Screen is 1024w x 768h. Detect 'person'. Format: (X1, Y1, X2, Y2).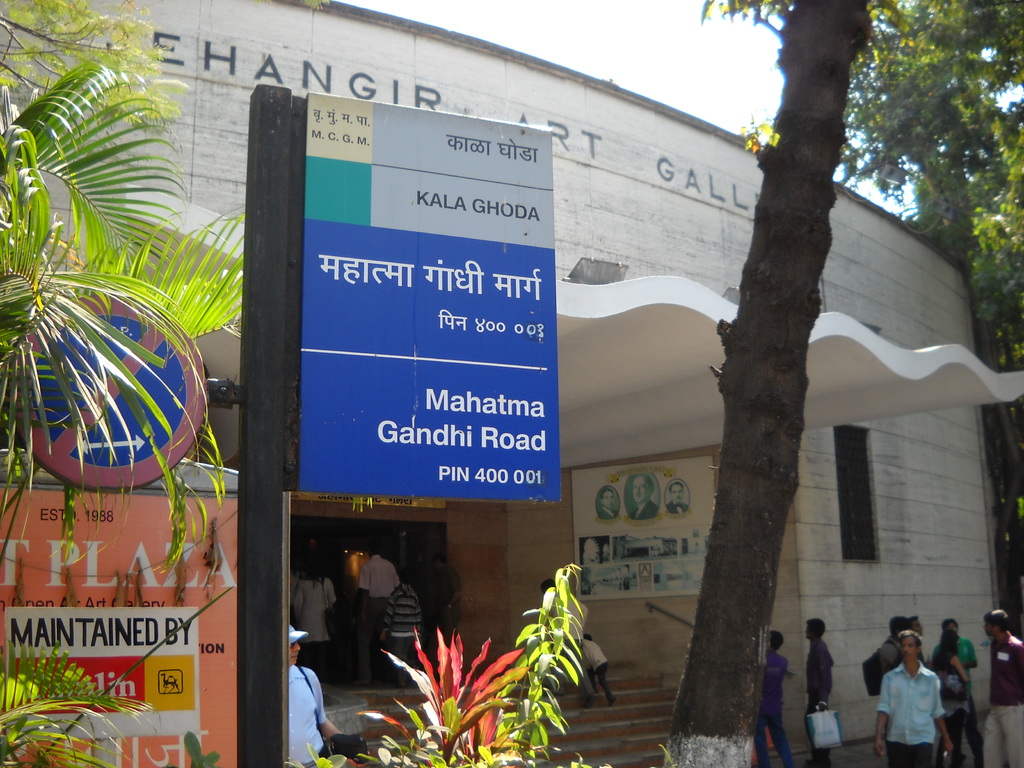
(888, 620, 957, 761).
